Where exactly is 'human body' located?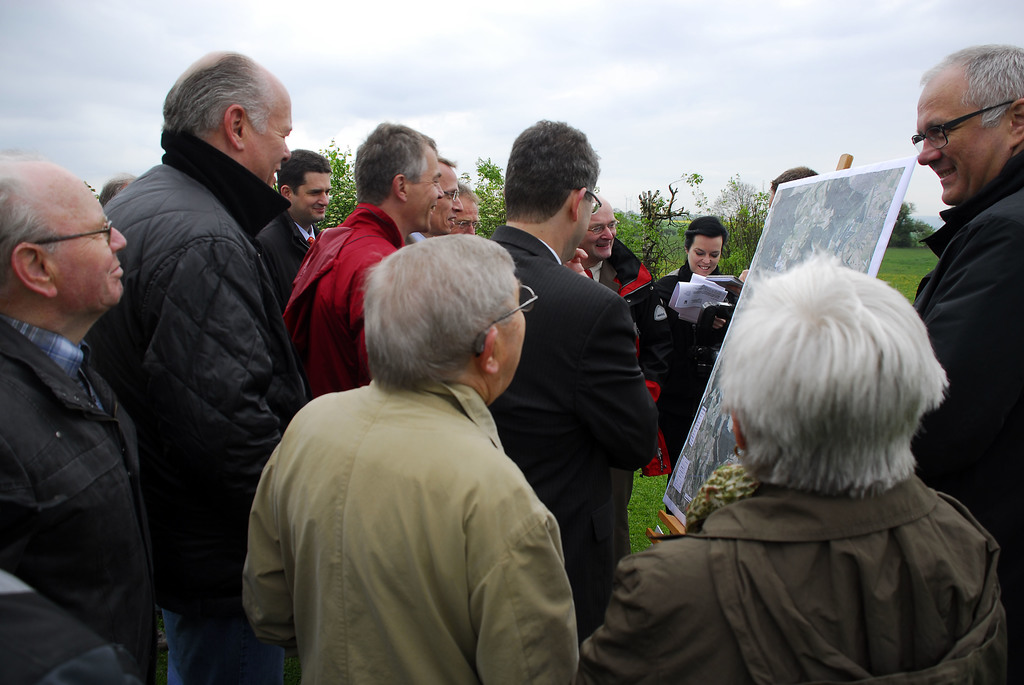
Its bounding box is bbox=[635, 214, 740, 469].
